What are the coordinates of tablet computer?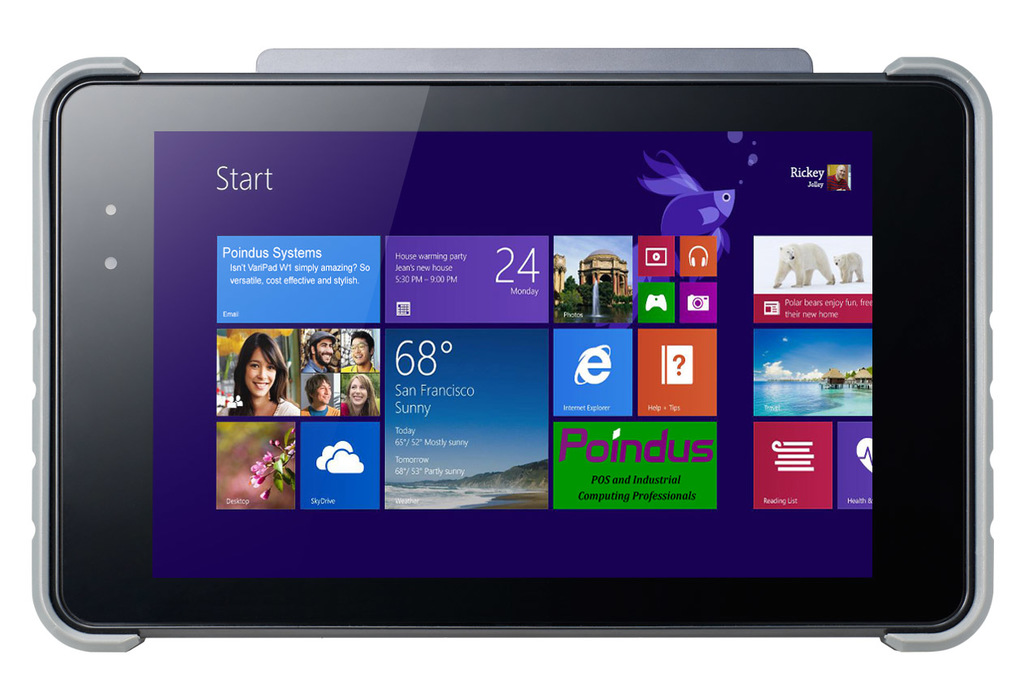
[30,45,994,651].
